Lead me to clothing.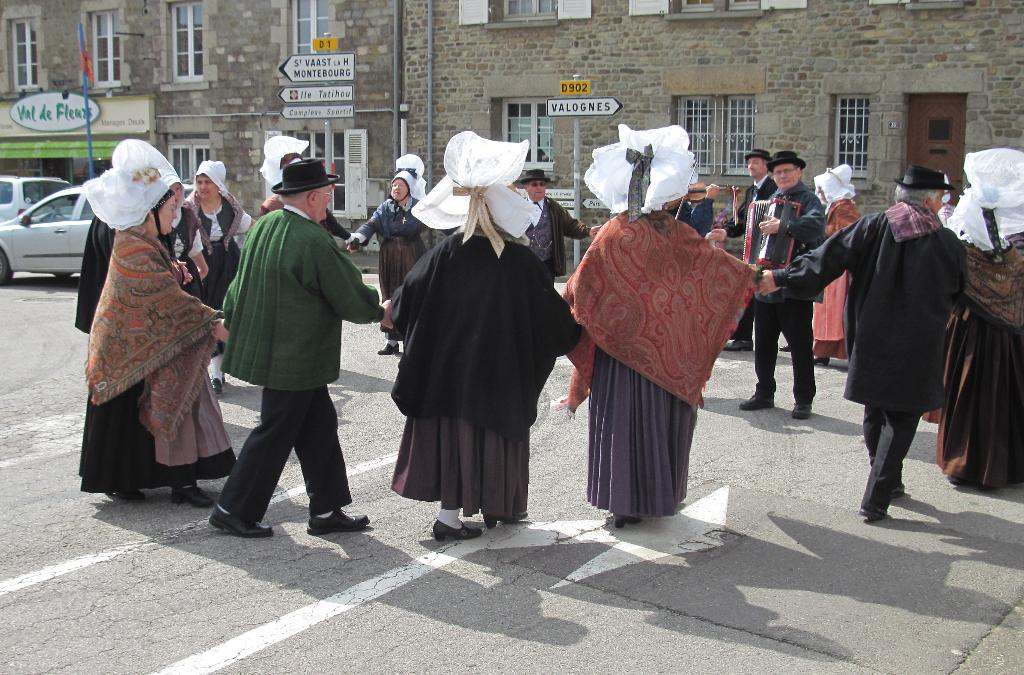
Lead to pyautogui.locateOnScreen(255, 135, 353, 246).
